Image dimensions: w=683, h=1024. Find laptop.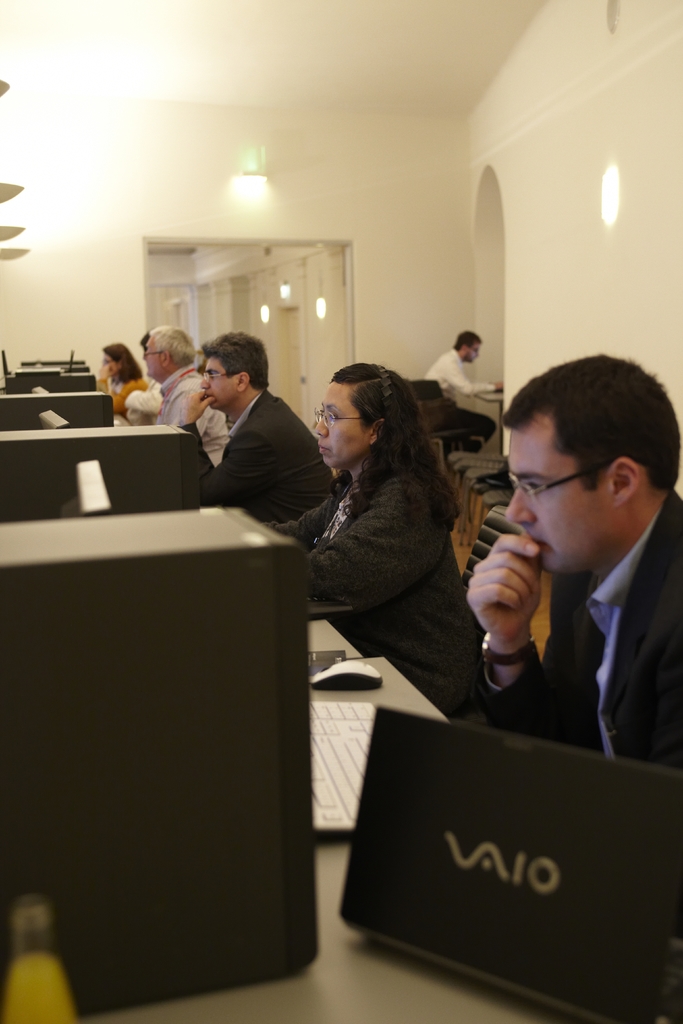
BBox(332, 716, 675, 1016).
